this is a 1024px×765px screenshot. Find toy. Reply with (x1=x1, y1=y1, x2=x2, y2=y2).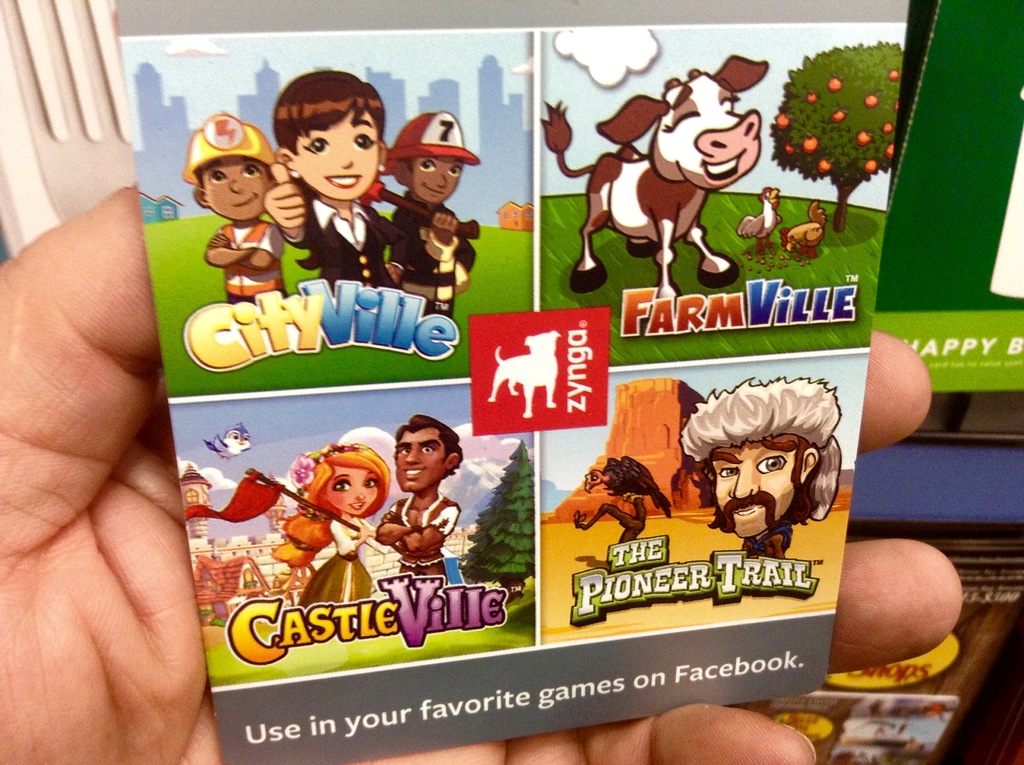
(x1=263, y1=67, x2=412, y2=309).
